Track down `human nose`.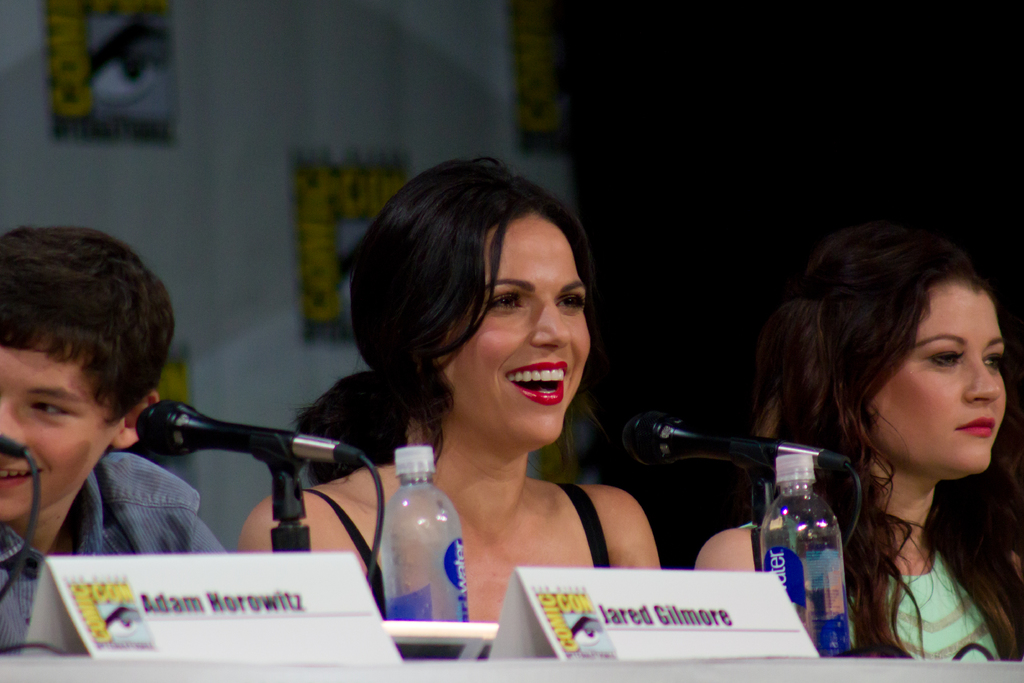
Tracked to region(961, 353, 1002, 401).
